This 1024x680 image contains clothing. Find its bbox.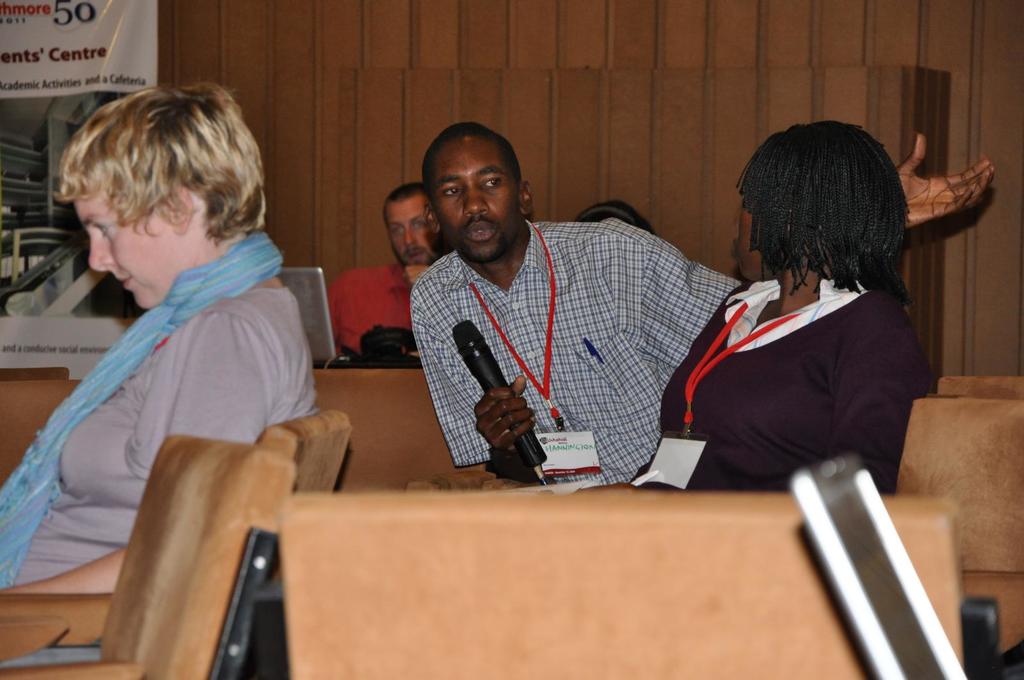
0,292,323,669.
